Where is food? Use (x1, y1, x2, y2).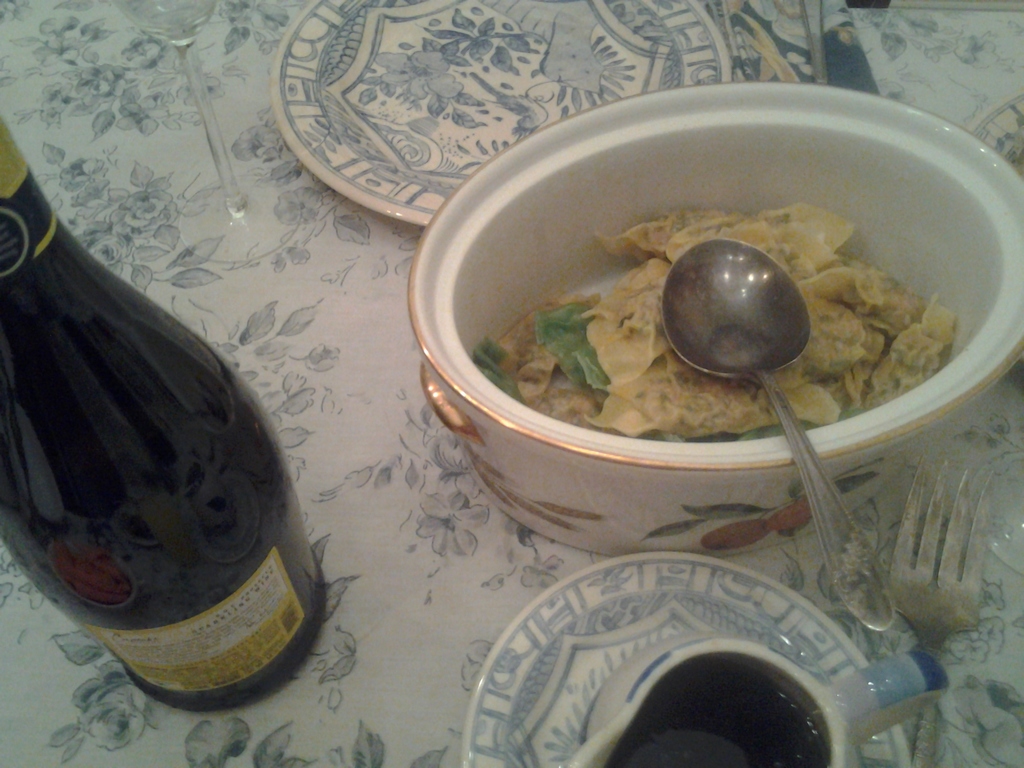
(500, 180, 925, 445).
